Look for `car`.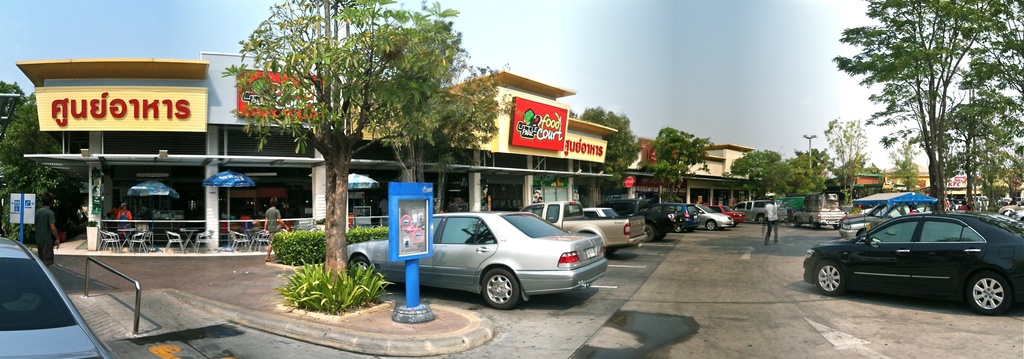
Found: (left=654, top=203, right=698, bottom=239).
